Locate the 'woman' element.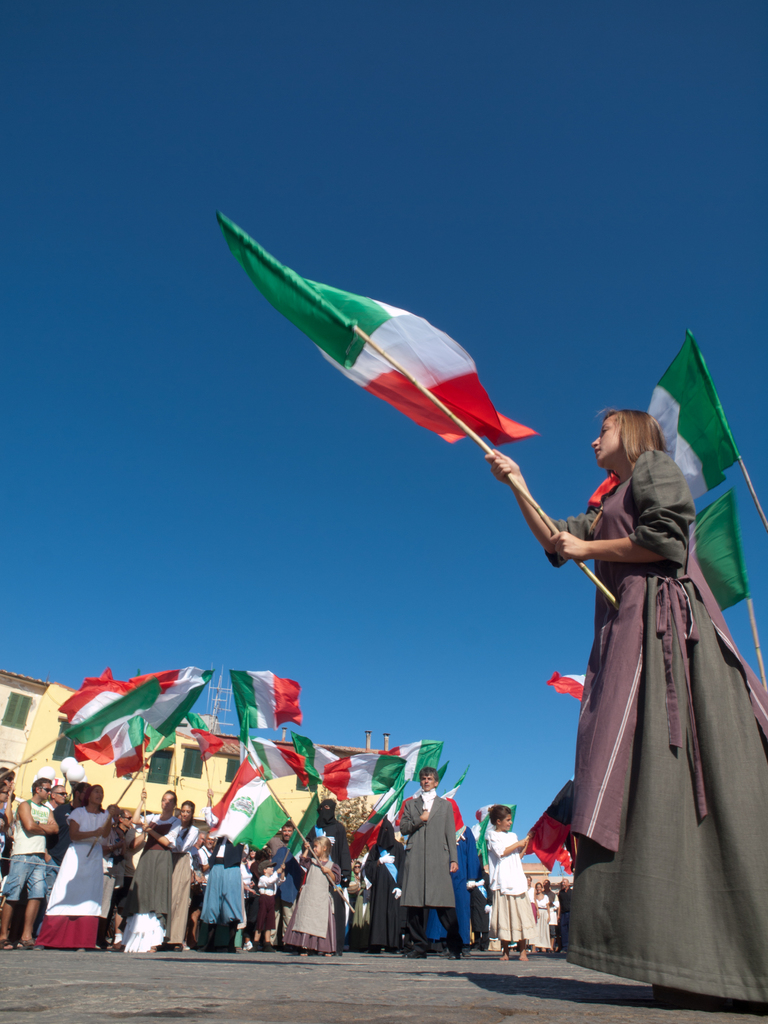
Element bbox: pyautogui.locateOnScreen(28, 780, 114, 956).
